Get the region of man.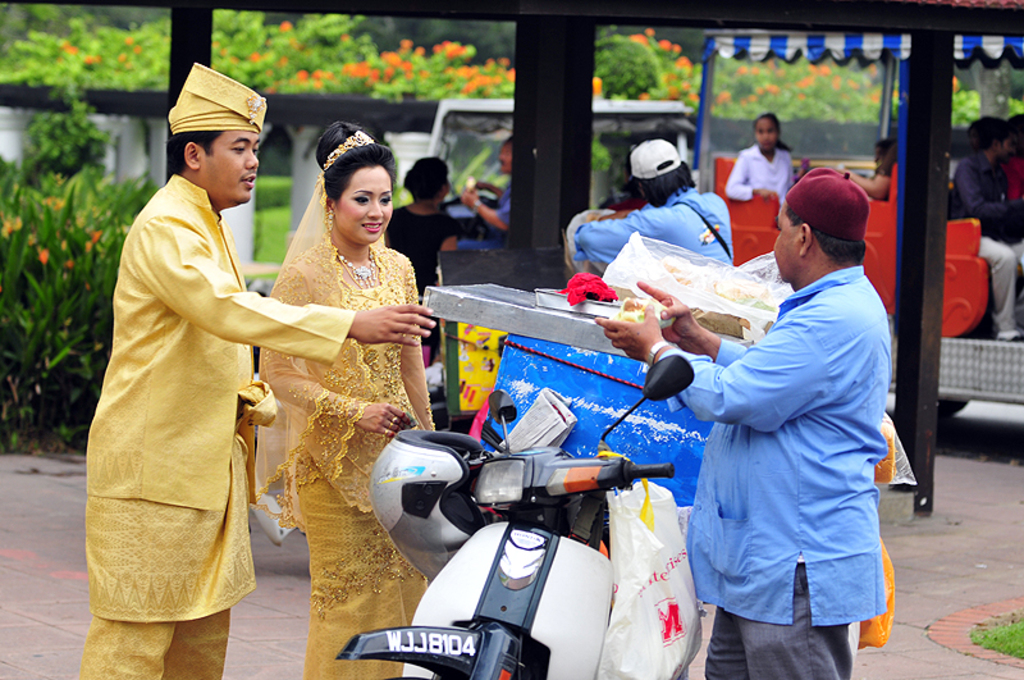
Rect(588, 164, 893, 679).
